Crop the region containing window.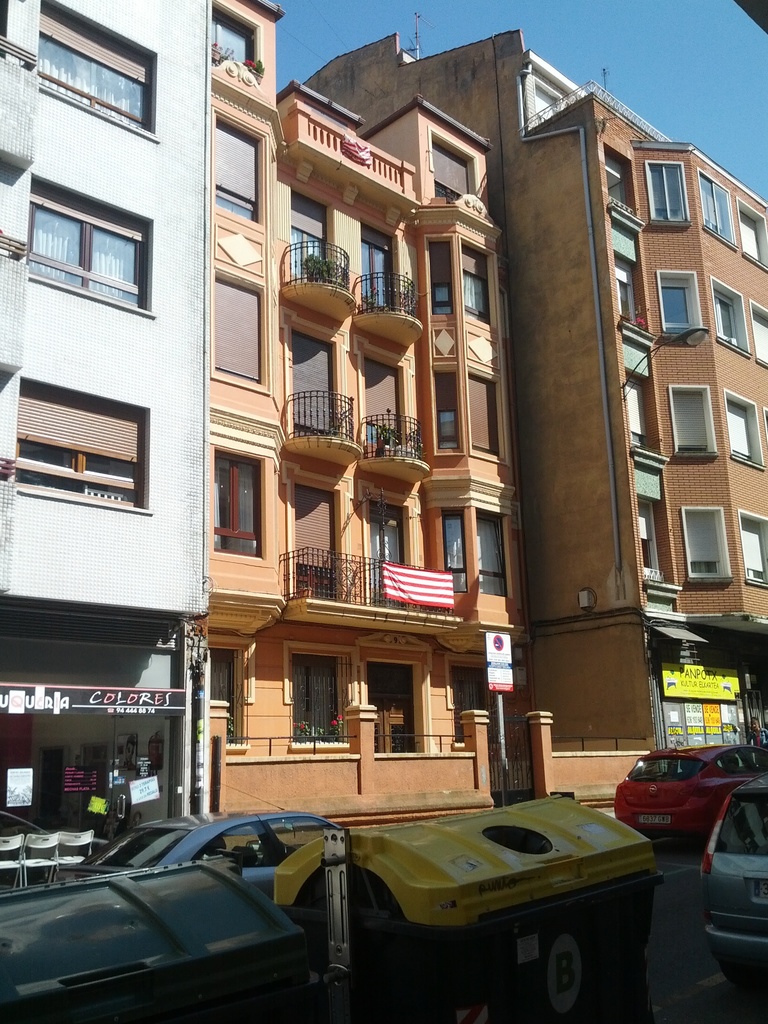
Crop region: bbox=(669, 384, 713, 457).
